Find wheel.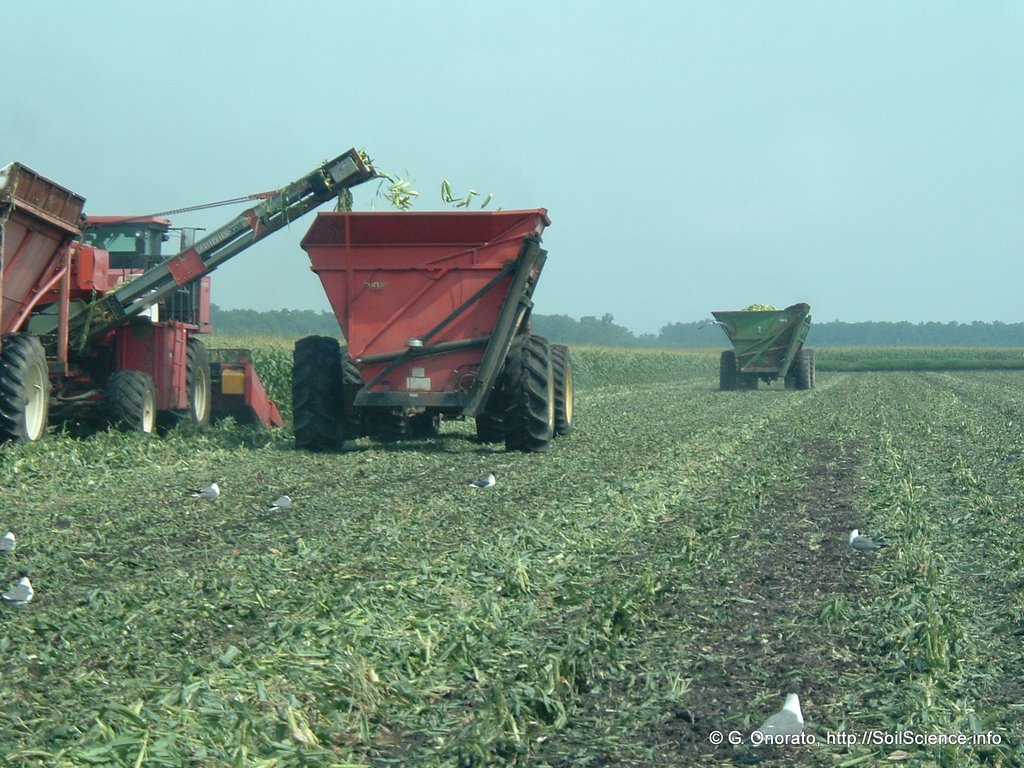
[794,351,810,390].
